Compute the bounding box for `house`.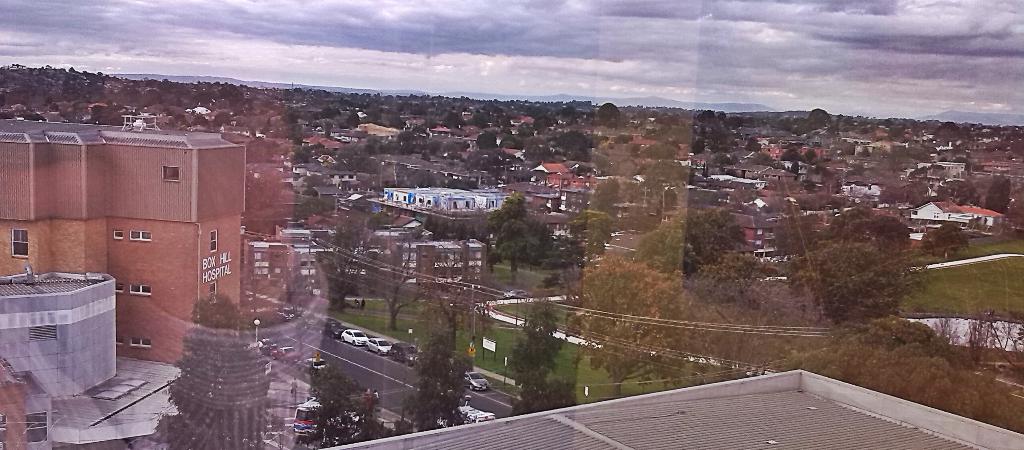
Rect(913, 199, 1001, 233).
